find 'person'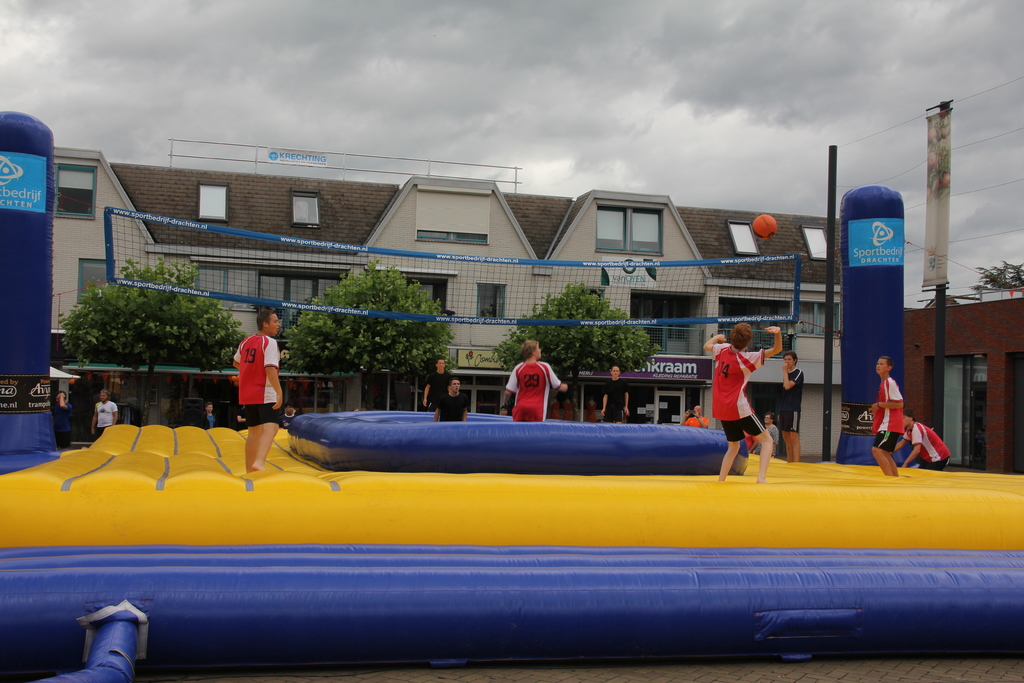
<box>699,320,780,481</box>
